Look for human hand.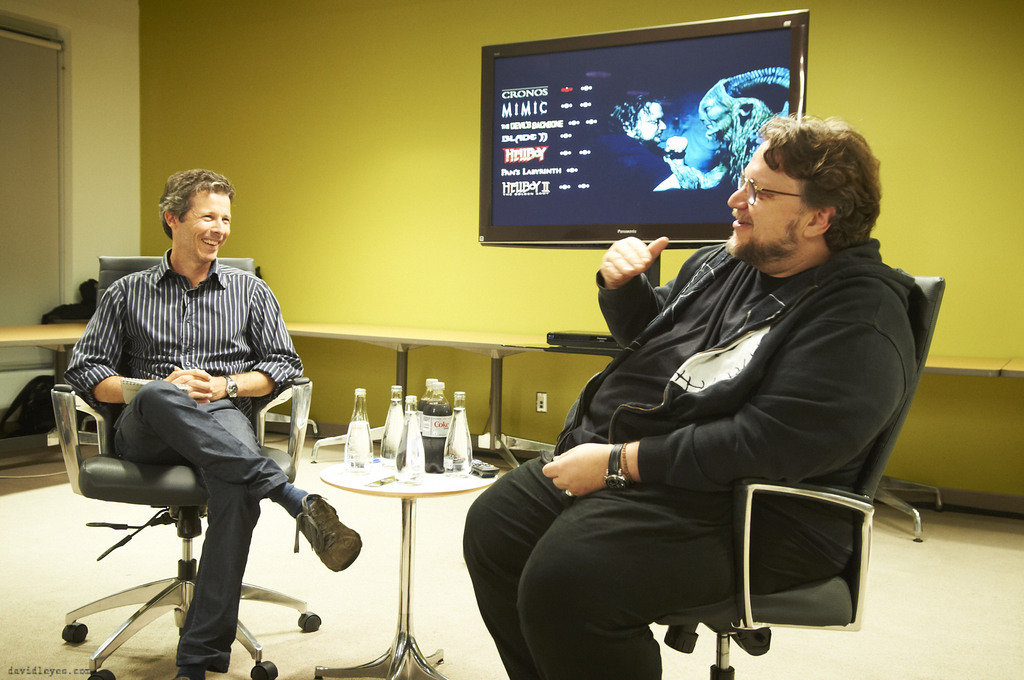
Found: x1=158 y1=366 x2=214 y2=408.
